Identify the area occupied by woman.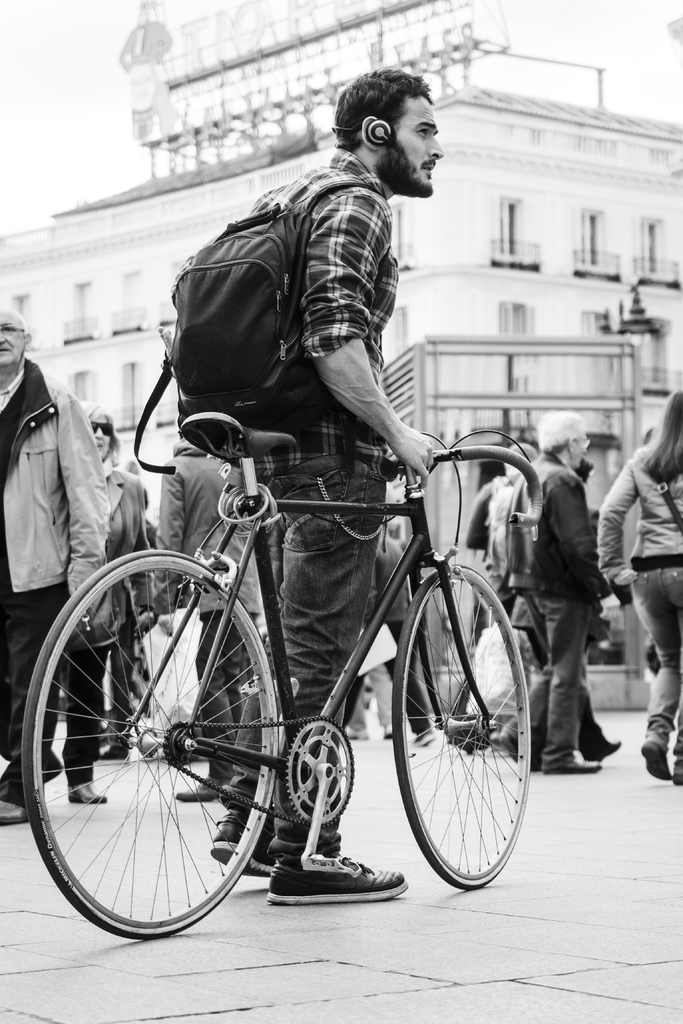
Area: BBox(97, 158, 529, 860).
